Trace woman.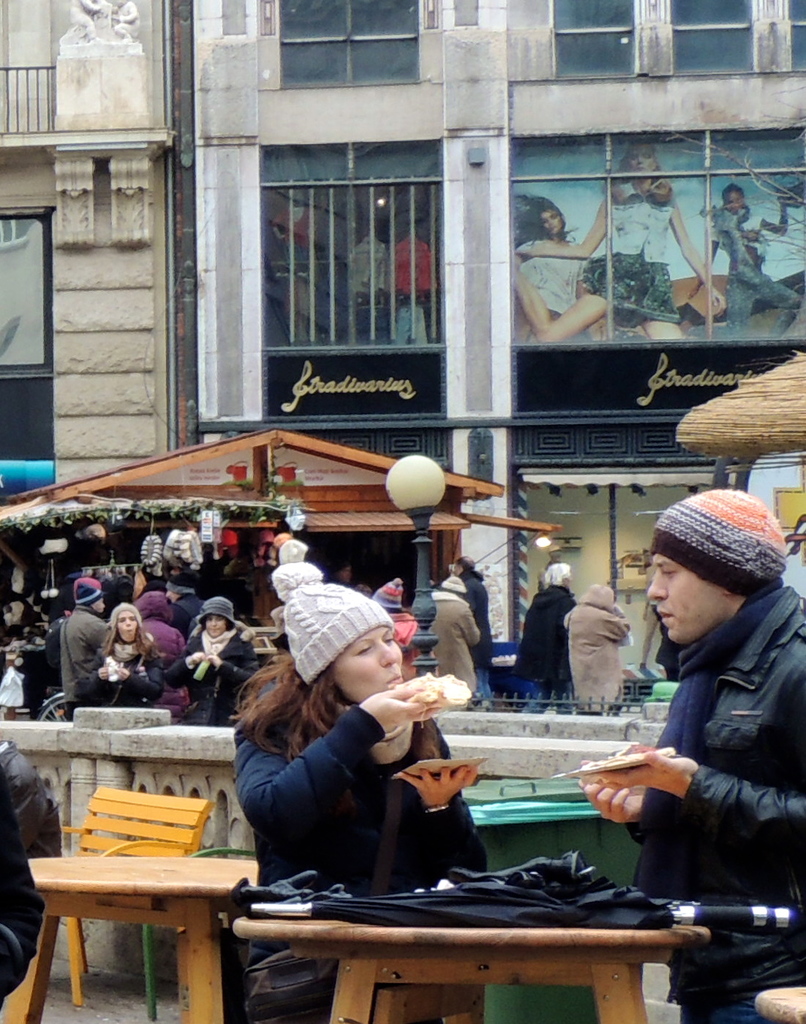
Traced to <box>219,585,500,1023</box>.
